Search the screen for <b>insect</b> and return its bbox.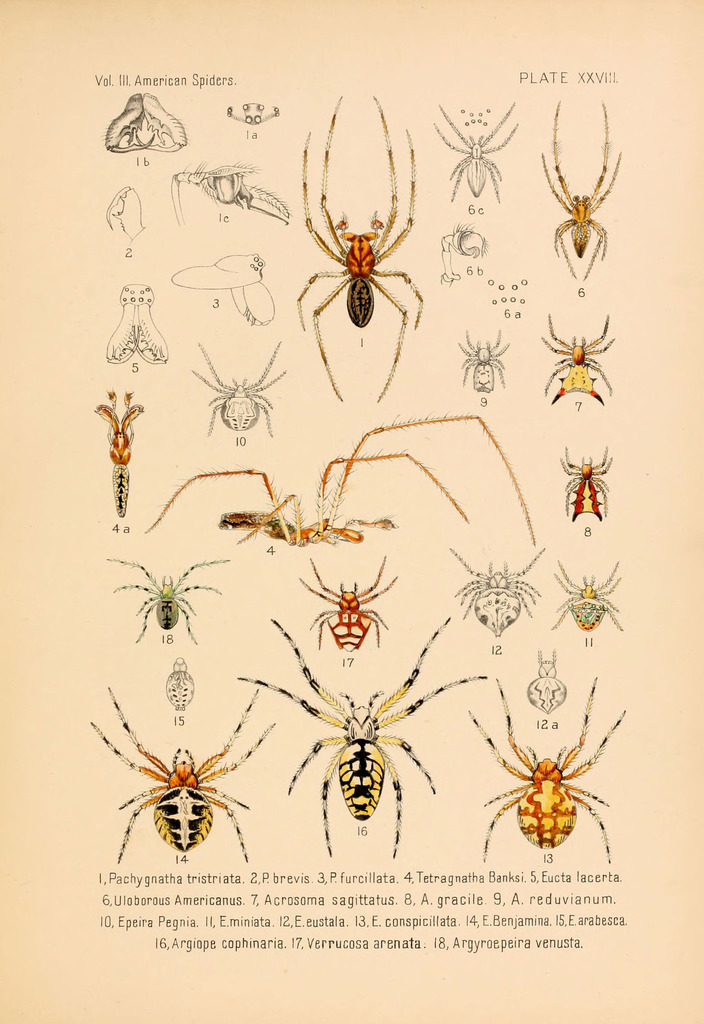
Found: 138,413,531,557.
